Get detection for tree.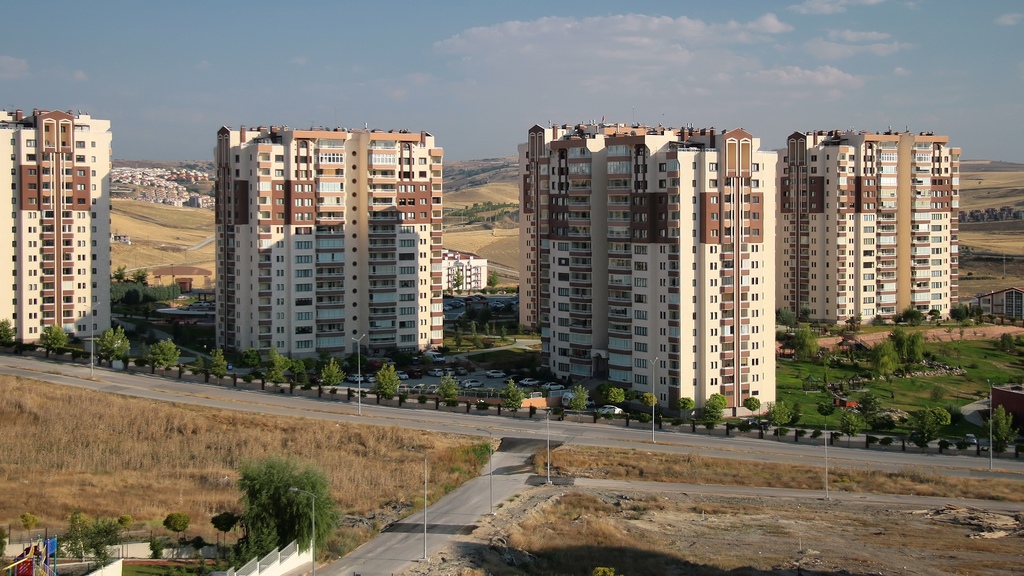
Detection: left=778, top=308, right=796, bottom=336.
